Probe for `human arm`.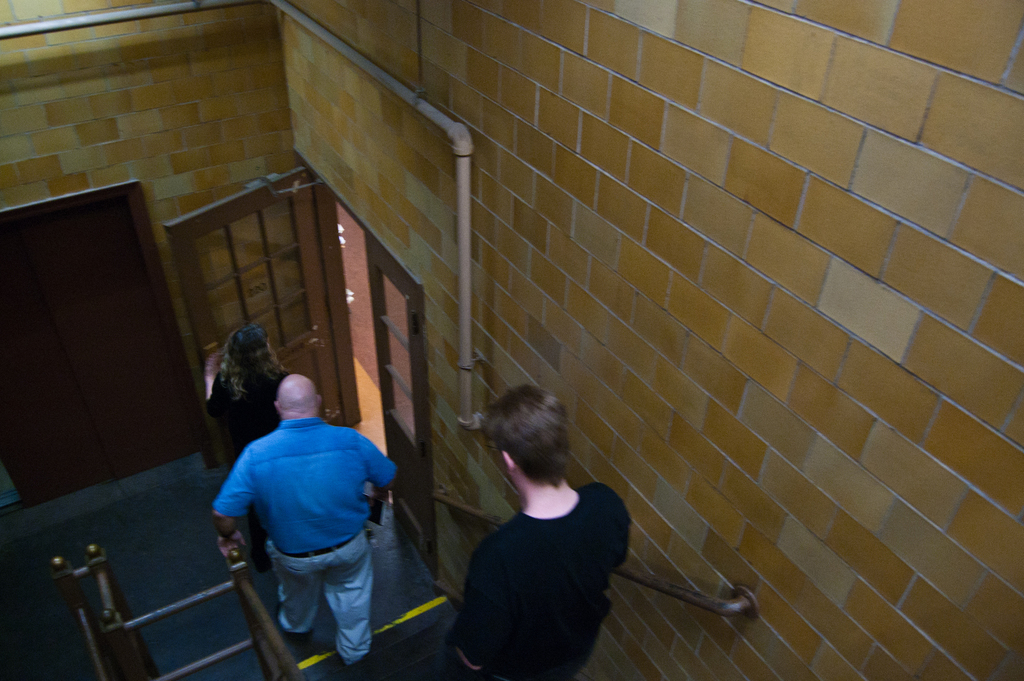
Probe result: (361,438,396,488).
